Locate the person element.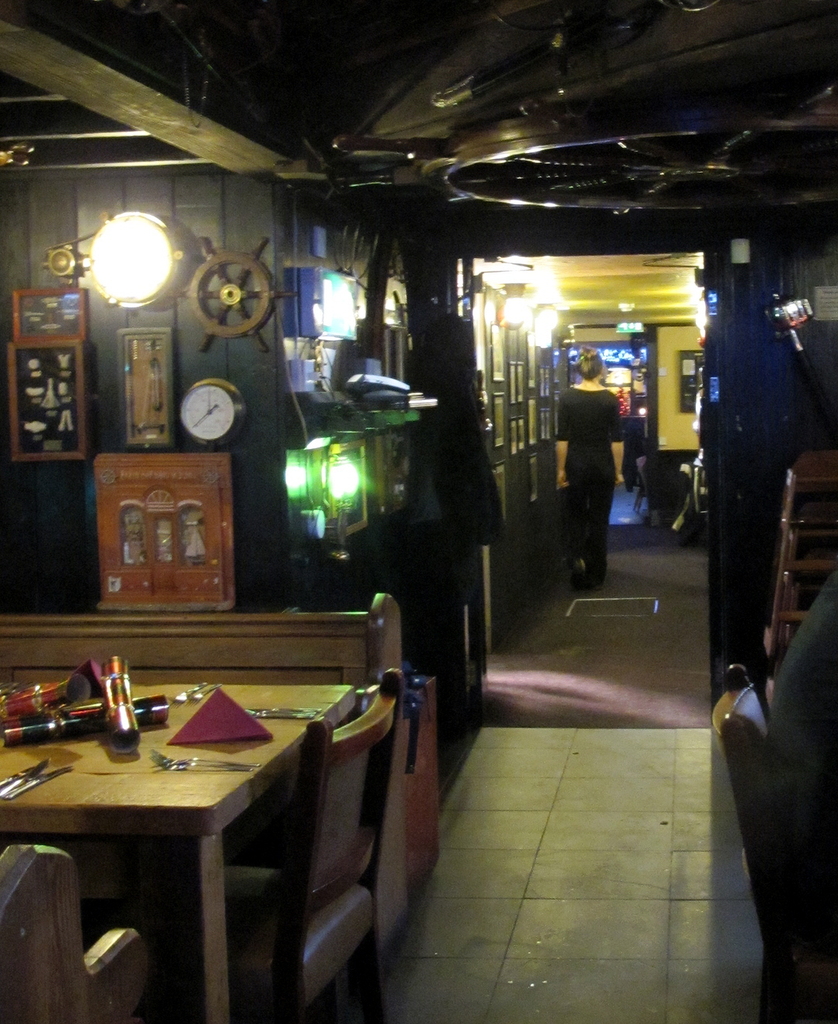
Element bbox: <box>552,346,630,616</box>.
